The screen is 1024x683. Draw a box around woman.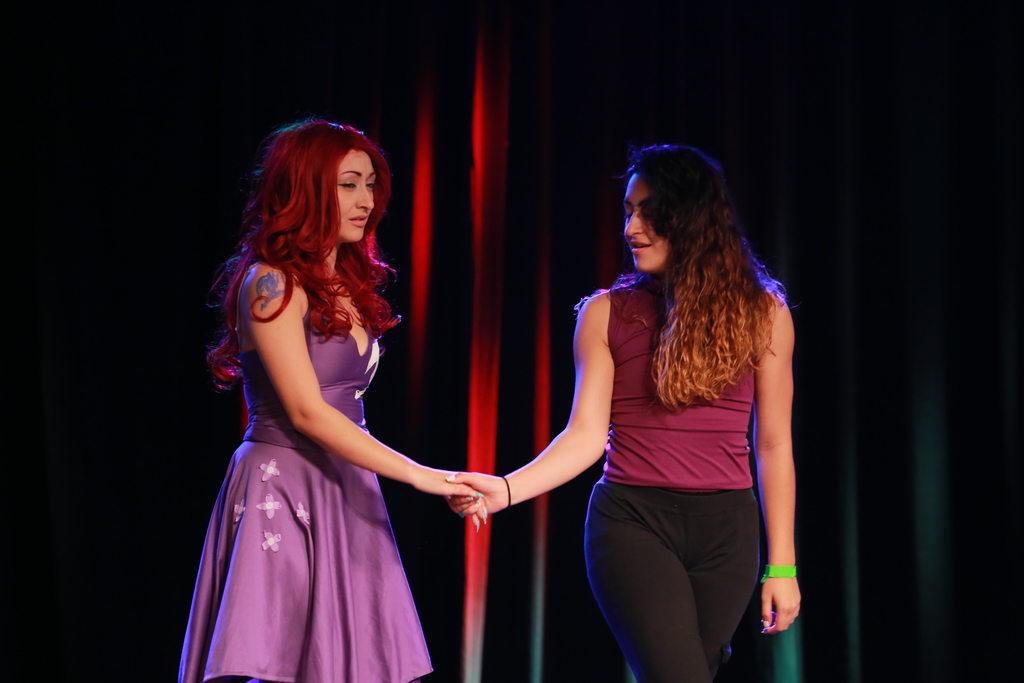
{"left": 451, "top": 142, "right": 804, "bottom": 682}.
